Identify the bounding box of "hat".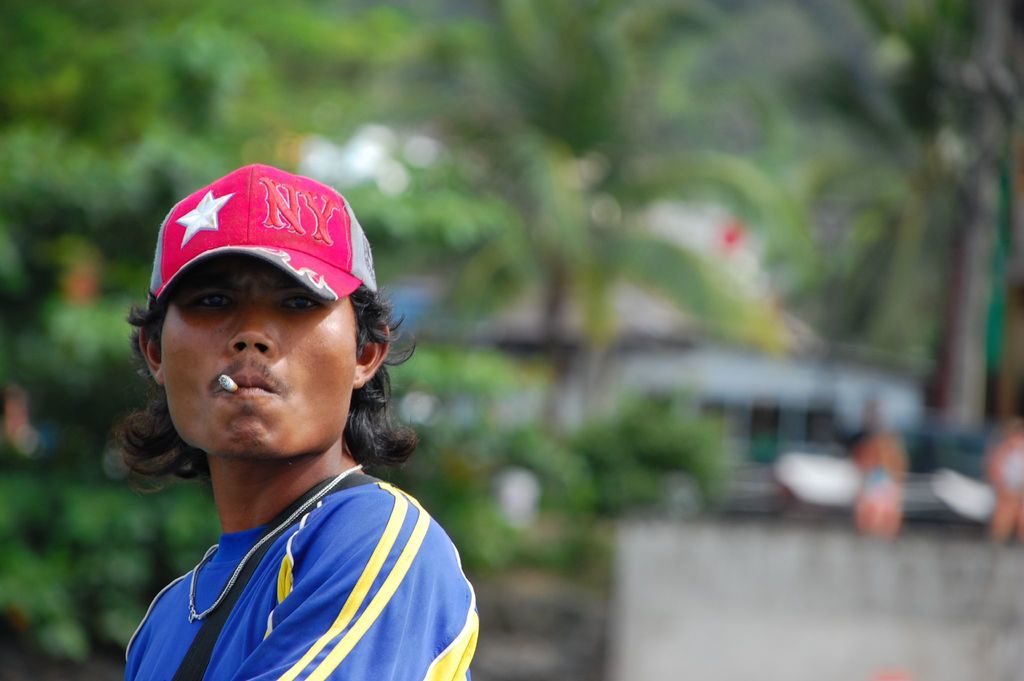
{"x1": 149, "y1": 163, "x2": 380, "y2": 301}.
